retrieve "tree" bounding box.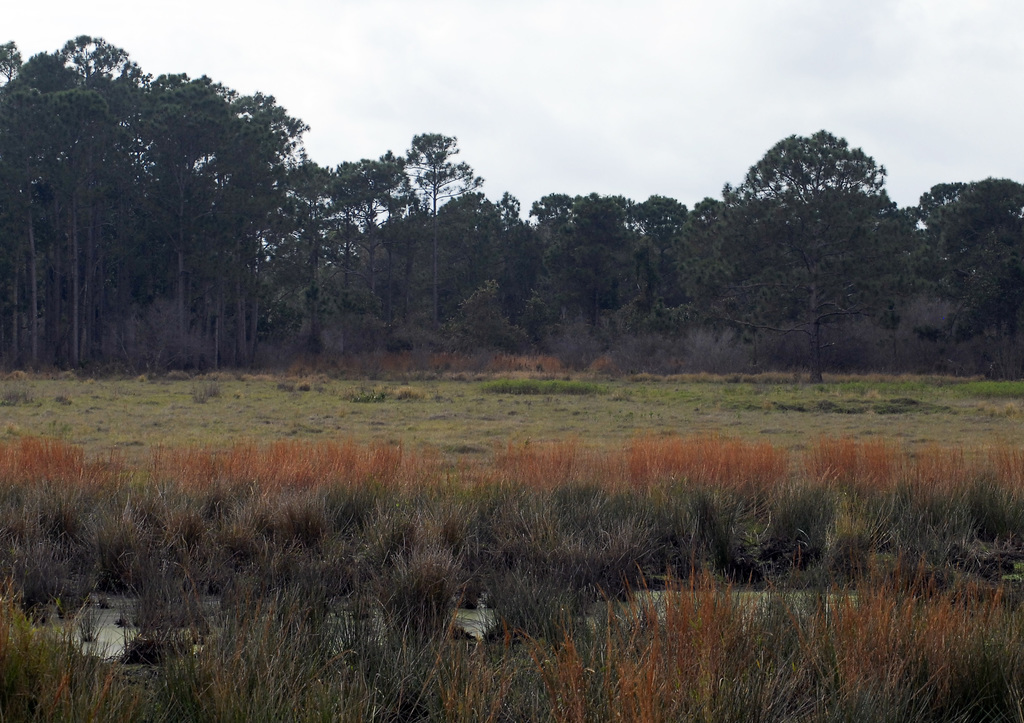
Bounding box: x1=714, y1=104, x2=920, y2=385.
